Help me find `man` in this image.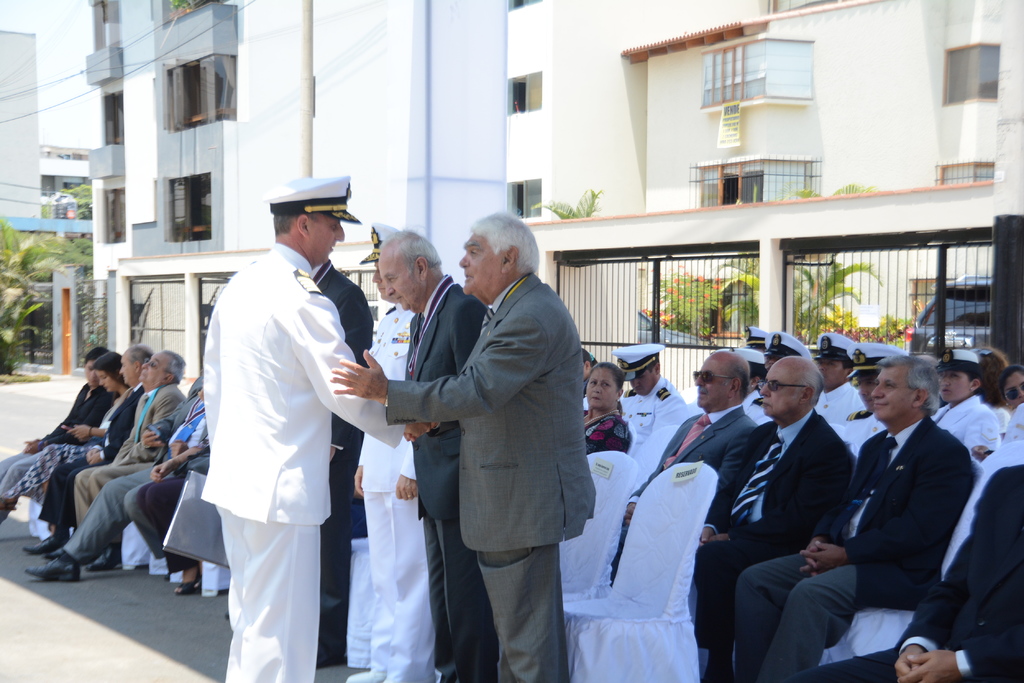
Found it: {"x1": 0, "y1": 342, "x2": 115, "y2": 502}.
